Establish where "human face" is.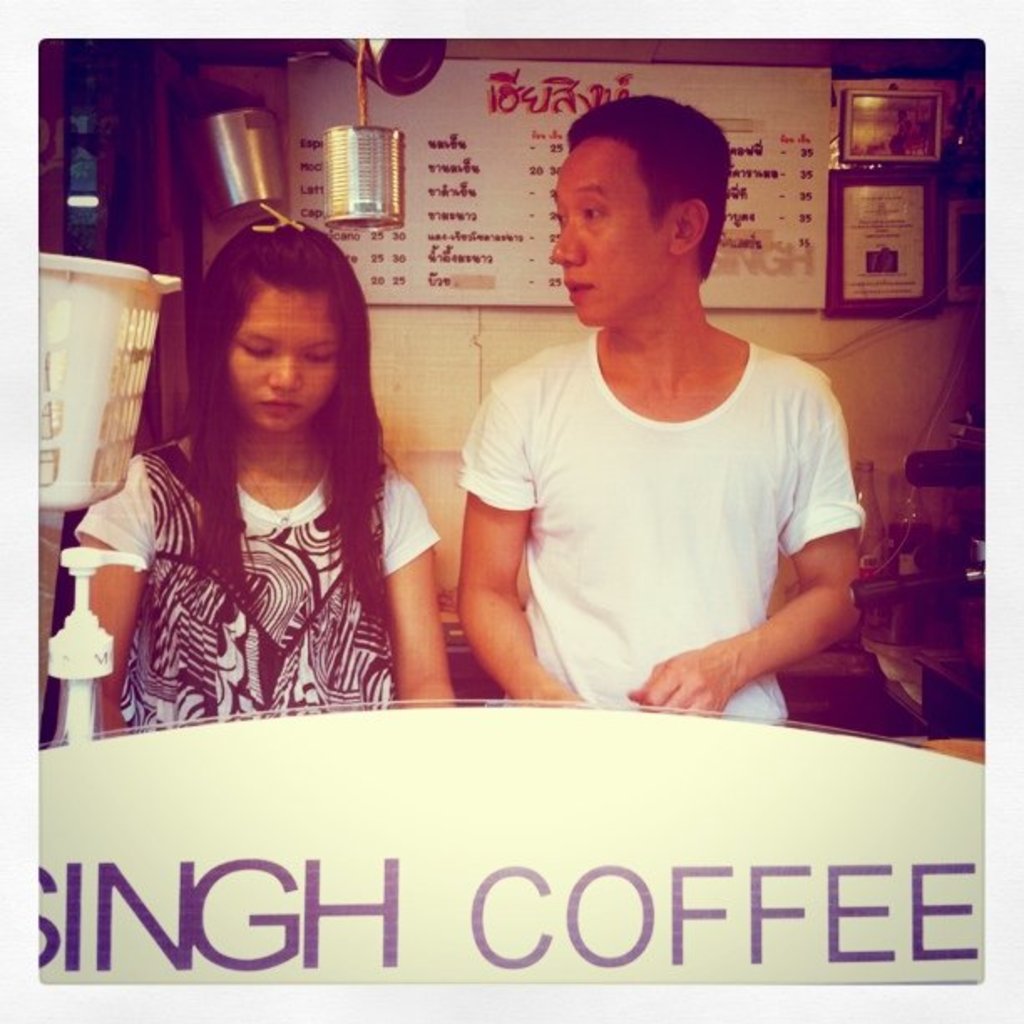
Established at [547, 149, 666, 315].
